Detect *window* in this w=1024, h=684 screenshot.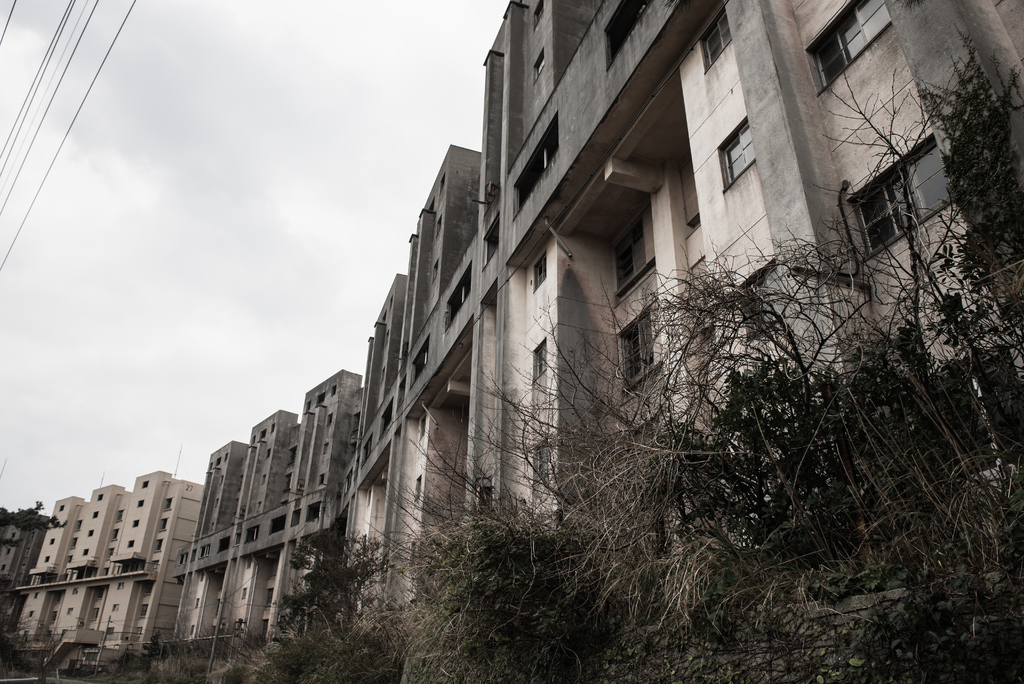
Detection: (left=814, top=14, right=886, bottom=88).
